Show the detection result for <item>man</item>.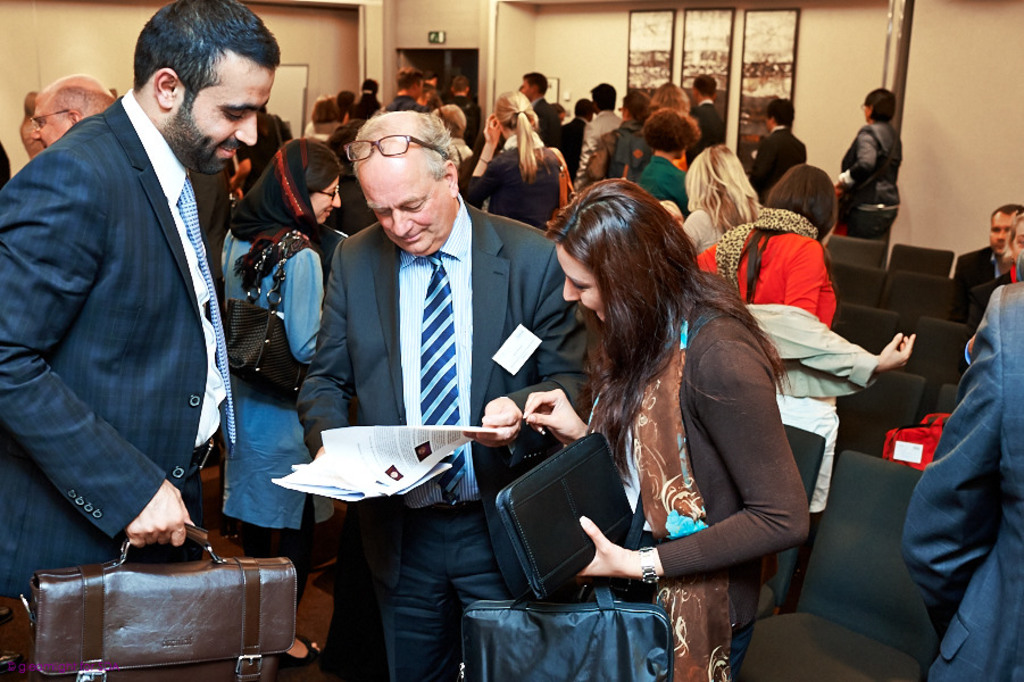
954,201,1023,311.
